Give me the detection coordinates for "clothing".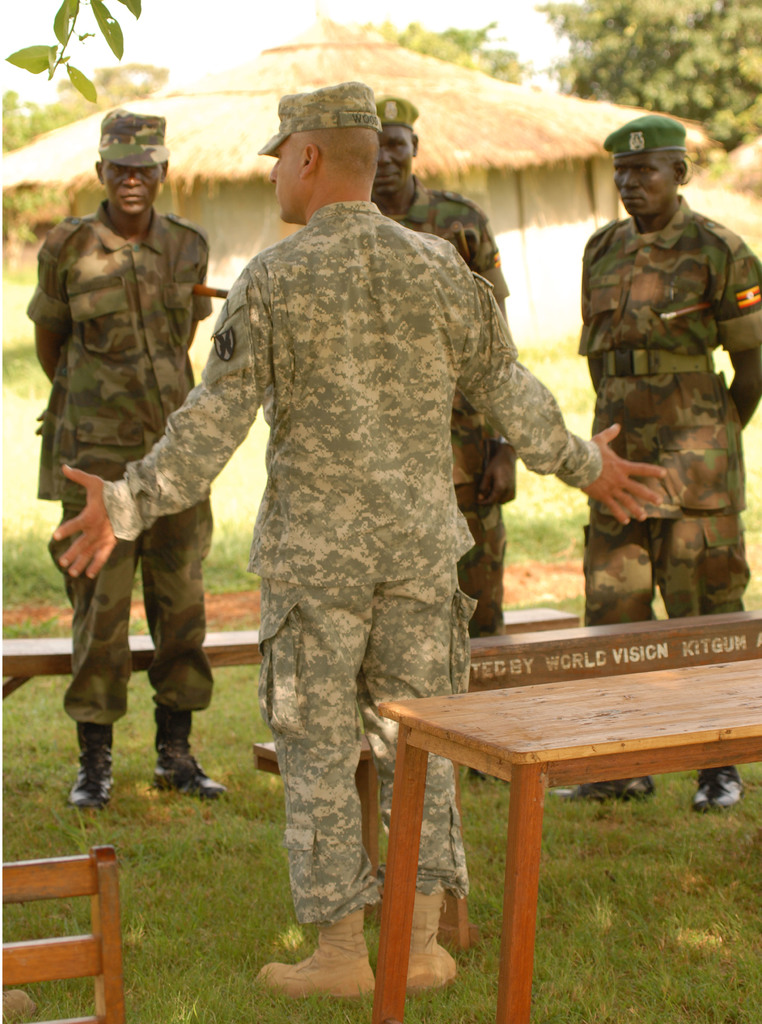
(x1=382, y1=188, x2=509, y2=650).
